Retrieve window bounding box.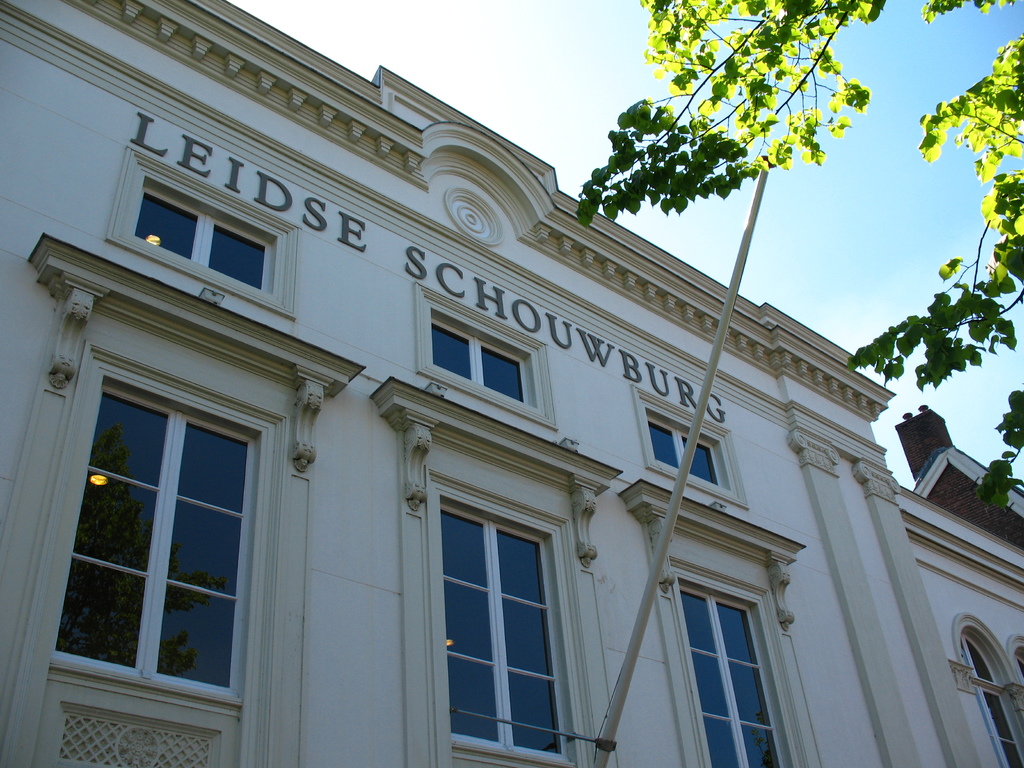
Bounding box: x1=953, y1=635, x2=1023, y2=767.
